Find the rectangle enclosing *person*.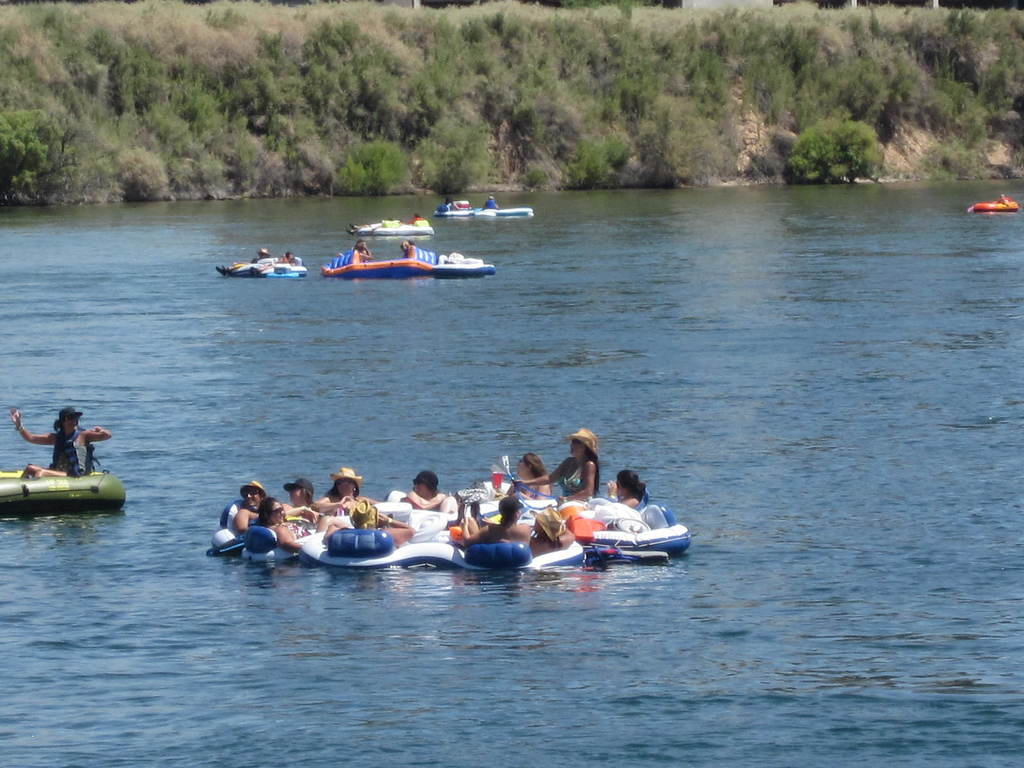
locate(446, 199, 459, 209).
